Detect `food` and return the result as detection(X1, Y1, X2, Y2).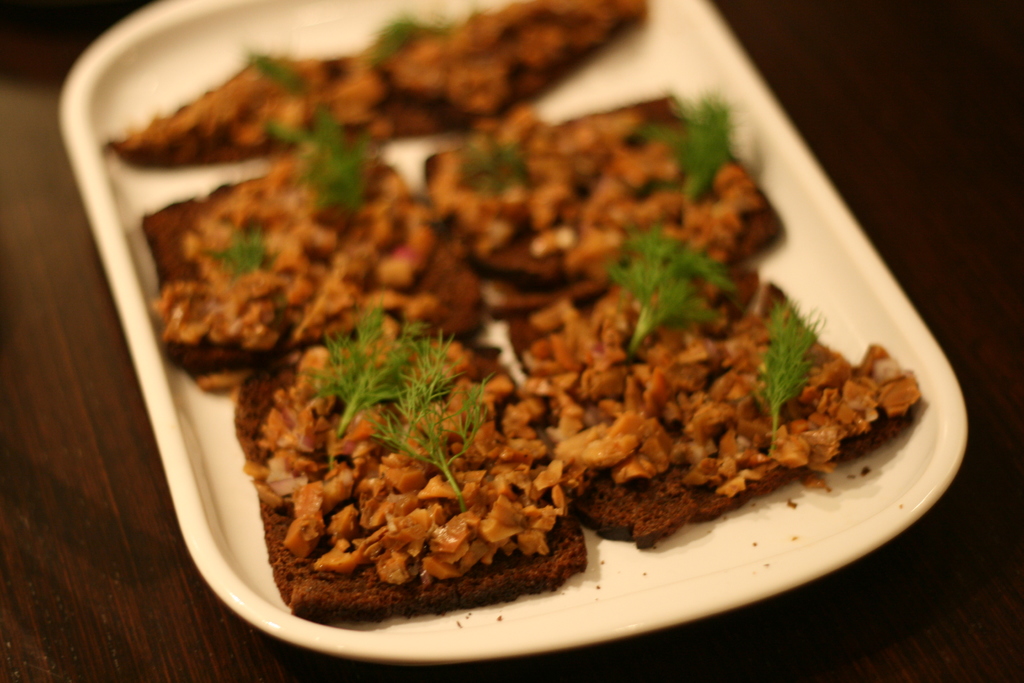
detection(97, 100, 198, 389).
